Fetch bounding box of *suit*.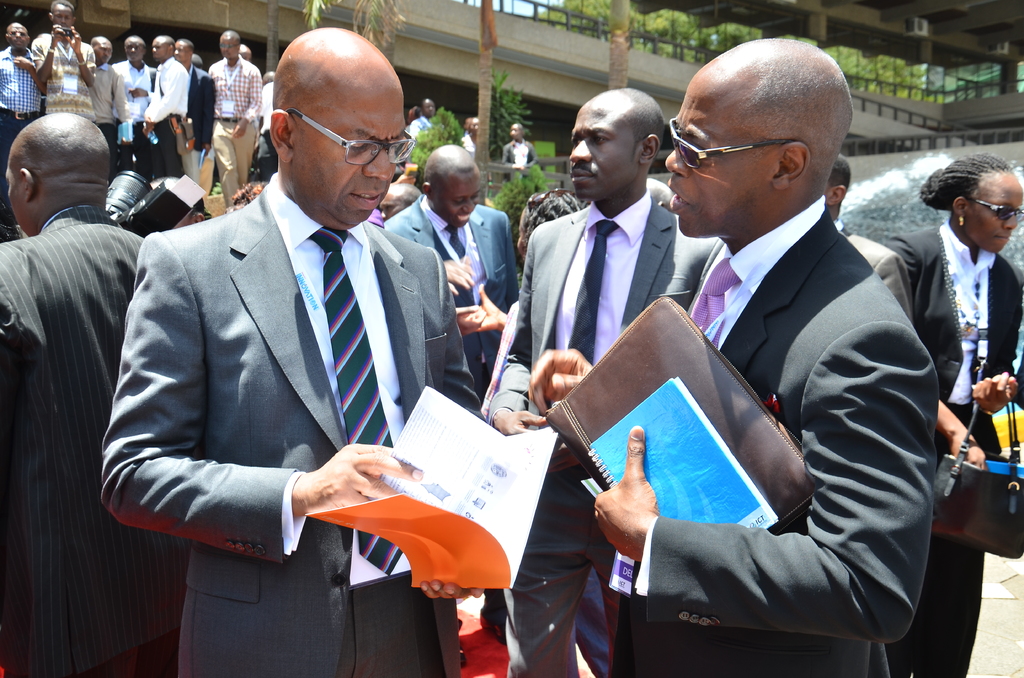
Bbox: l=482, t=191, r=737, b=677.
